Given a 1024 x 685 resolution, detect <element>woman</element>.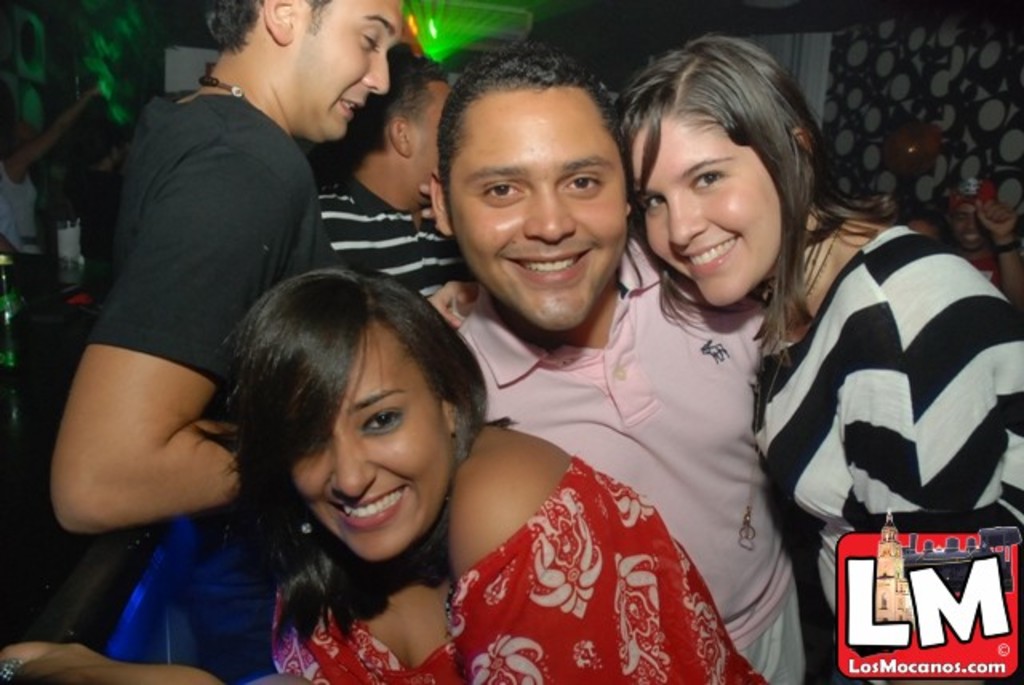
<region>222, 138, 770, 677</region>.
